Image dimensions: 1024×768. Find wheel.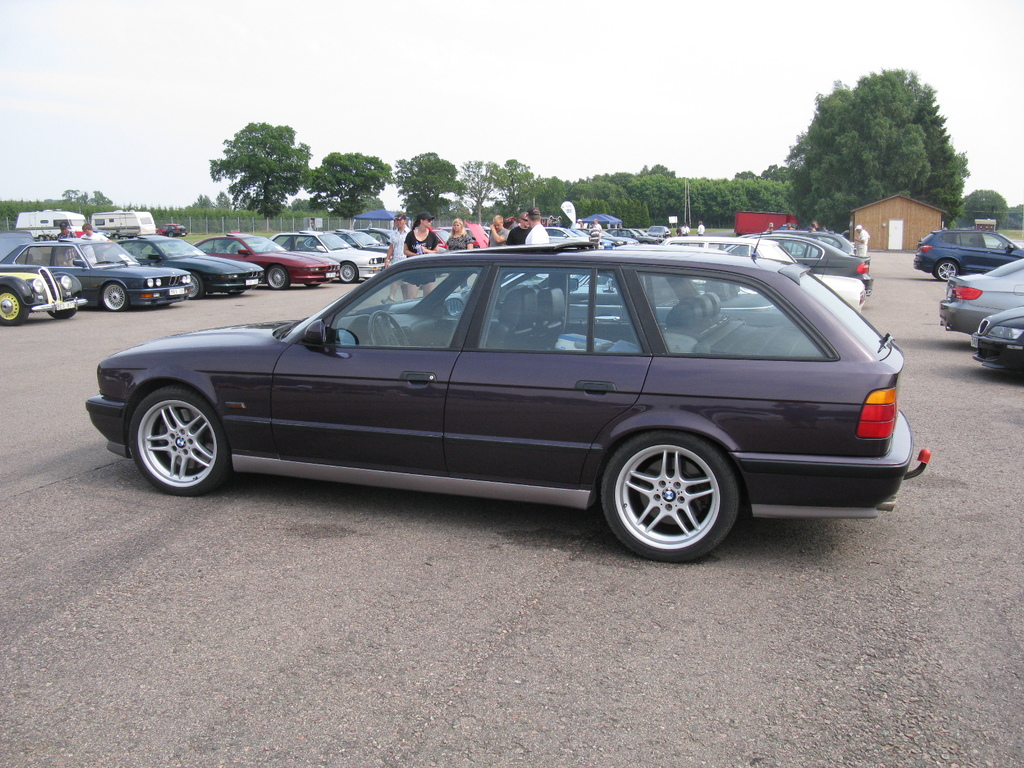
box(1, 286, 29, 326).
